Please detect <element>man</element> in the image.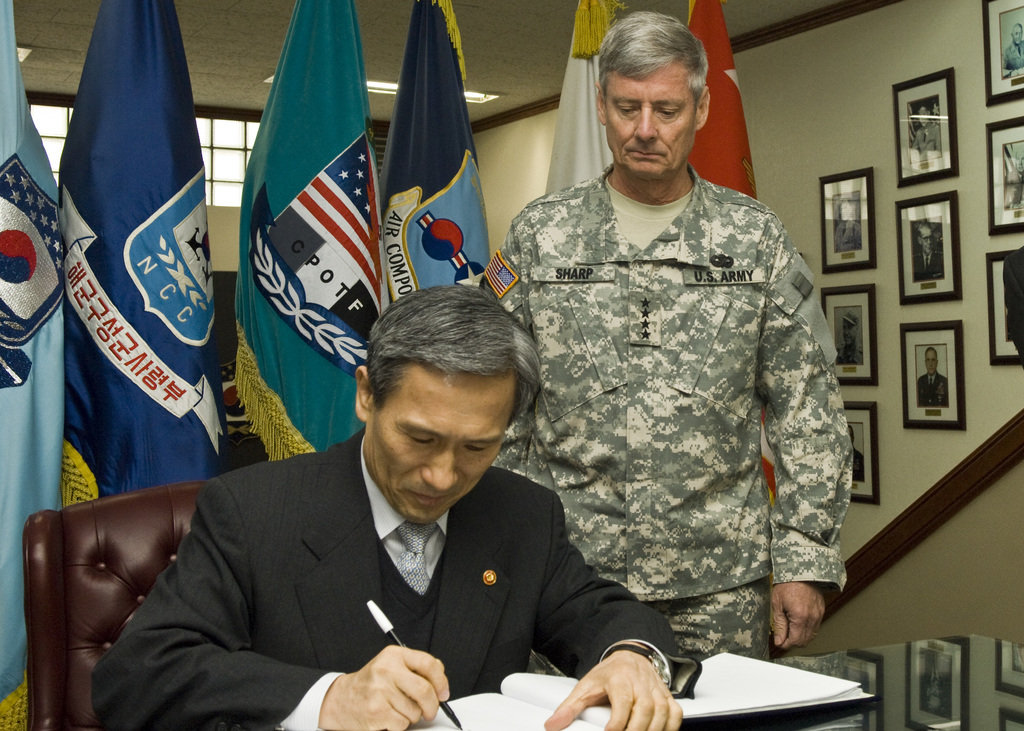
left=1001, top=26, right=1023, bottom=67.
